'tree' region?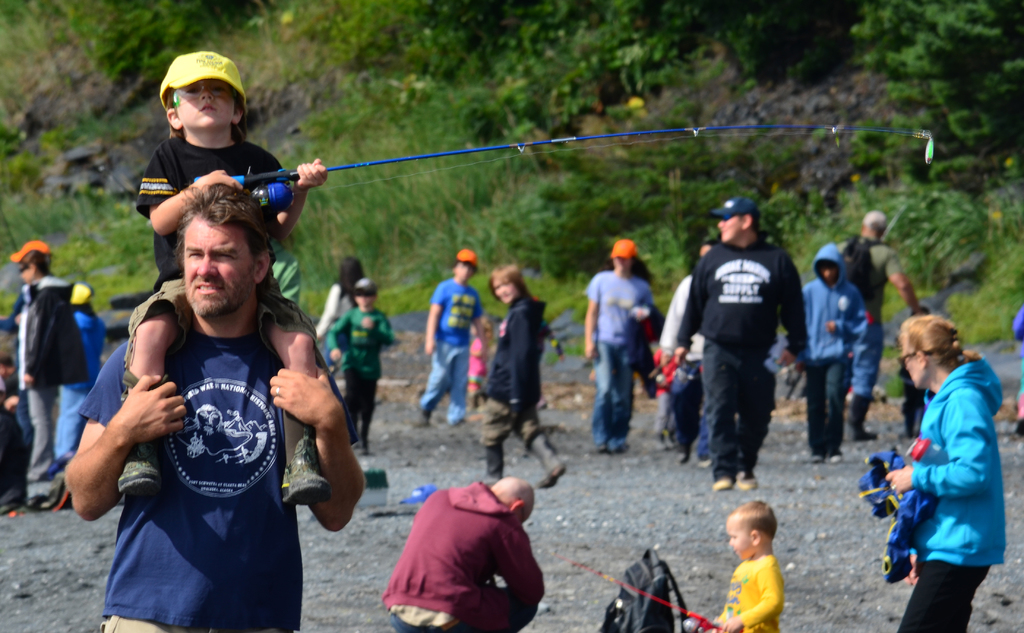
(290, 0, 434, 67)
